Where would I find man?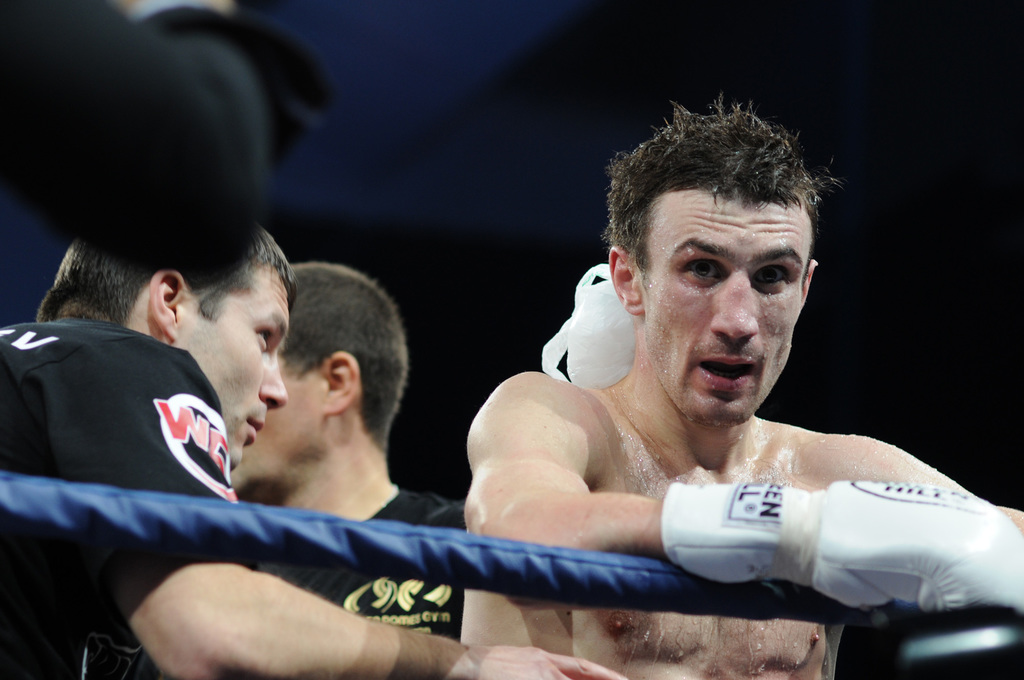
At region(84, 255, 465, 679).
